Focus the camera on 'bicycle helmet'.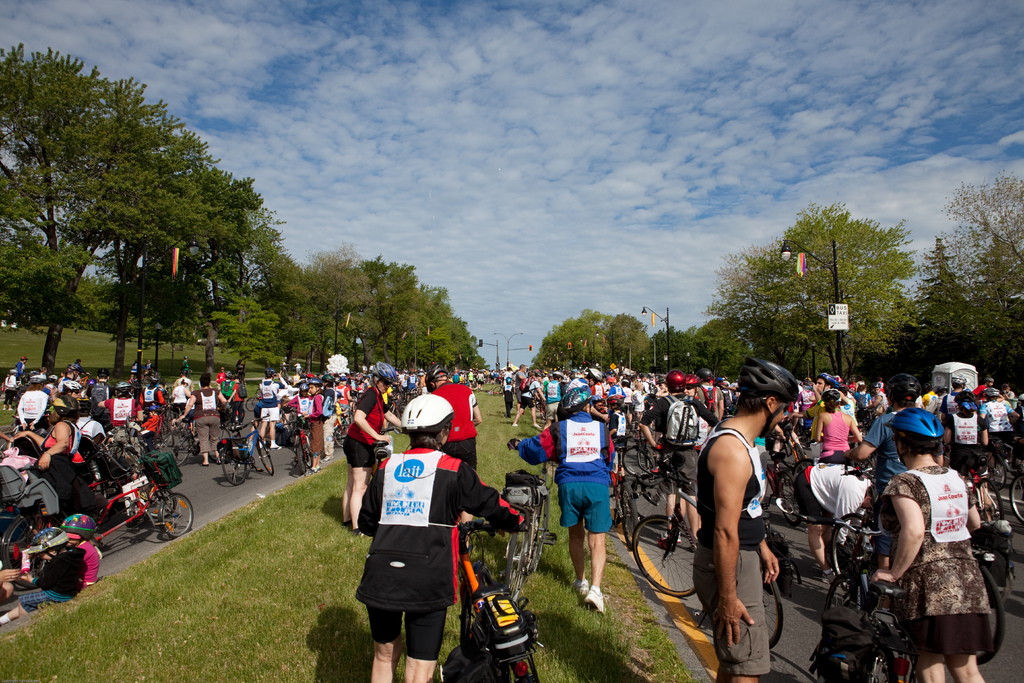
Focus region: 736:354:797:441.
